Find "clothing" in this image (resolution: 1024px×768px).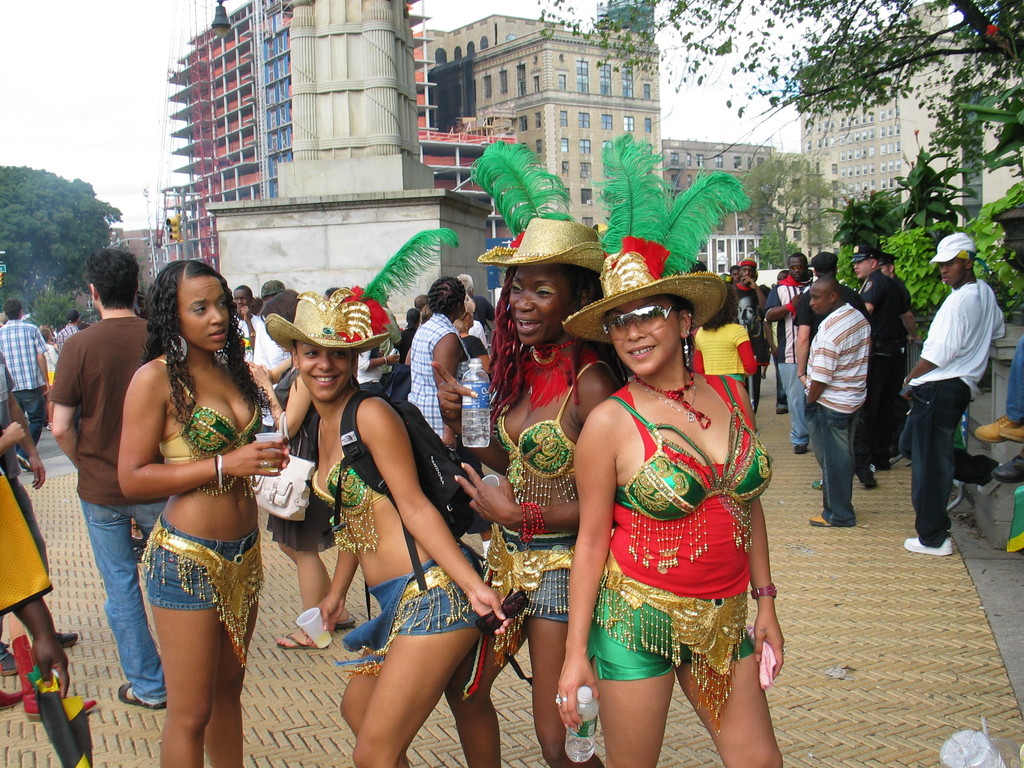
box=[136, 534, 270, 680].
